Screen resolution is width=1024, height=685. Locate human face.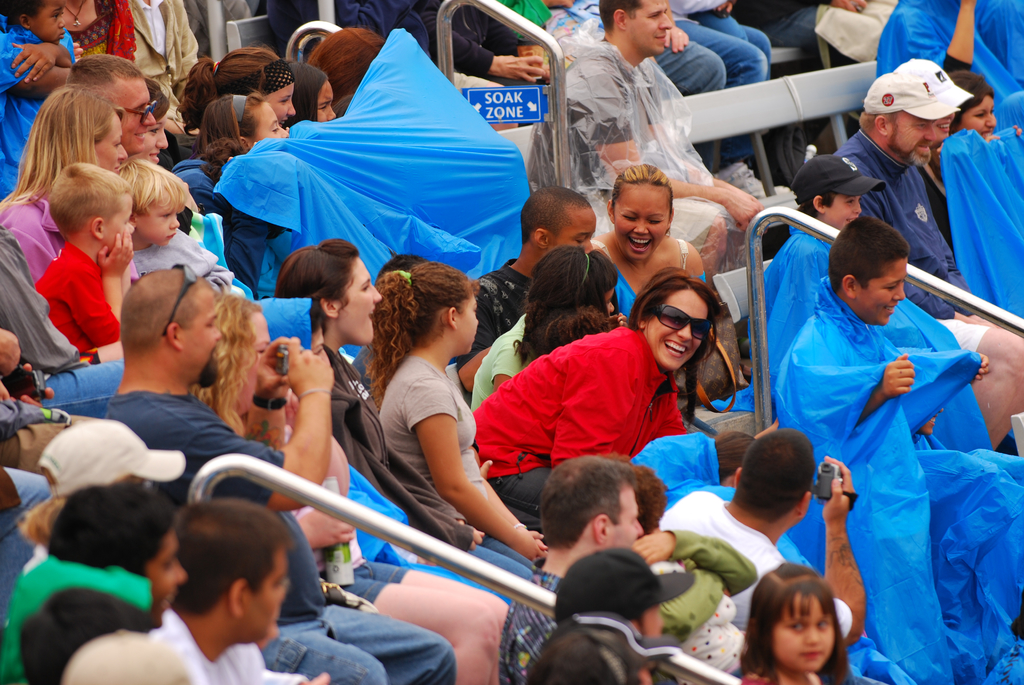
box(248, 102, 291, 142).
